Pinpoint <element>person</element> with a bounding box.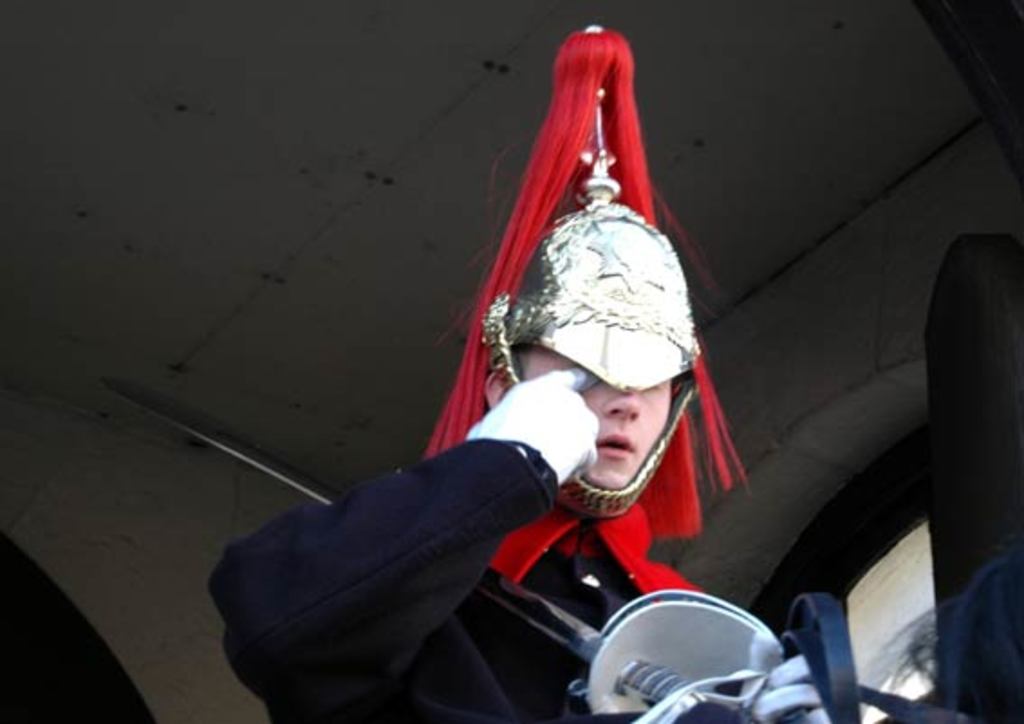
{"left": 446, "top": 40, "right": 730, "bottom": 614}.
